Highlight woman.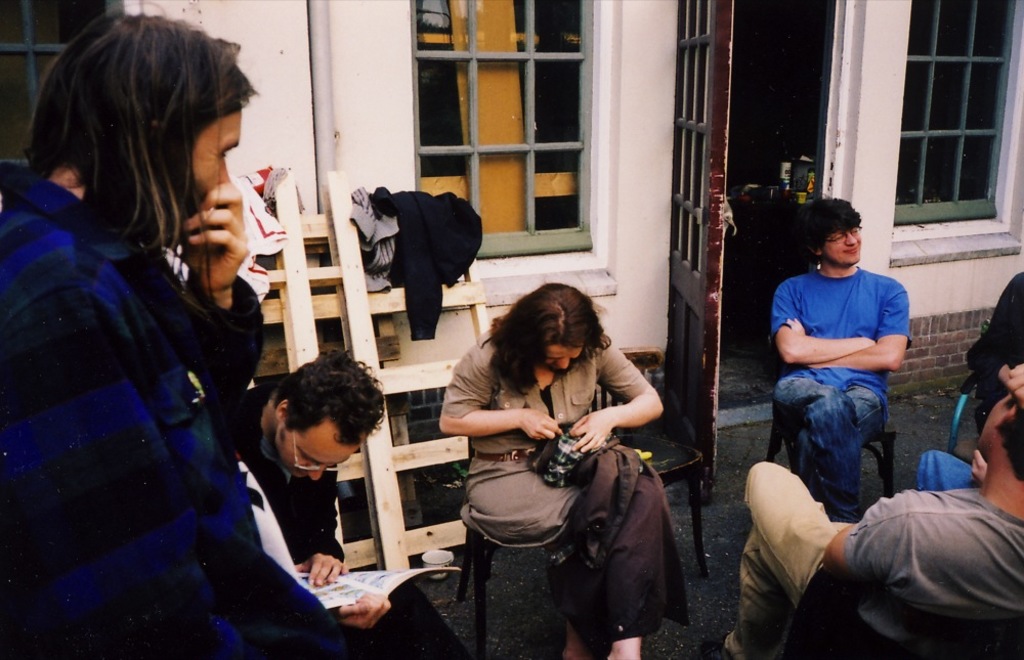
Highlighted region: (0, 0, 351, 659).
